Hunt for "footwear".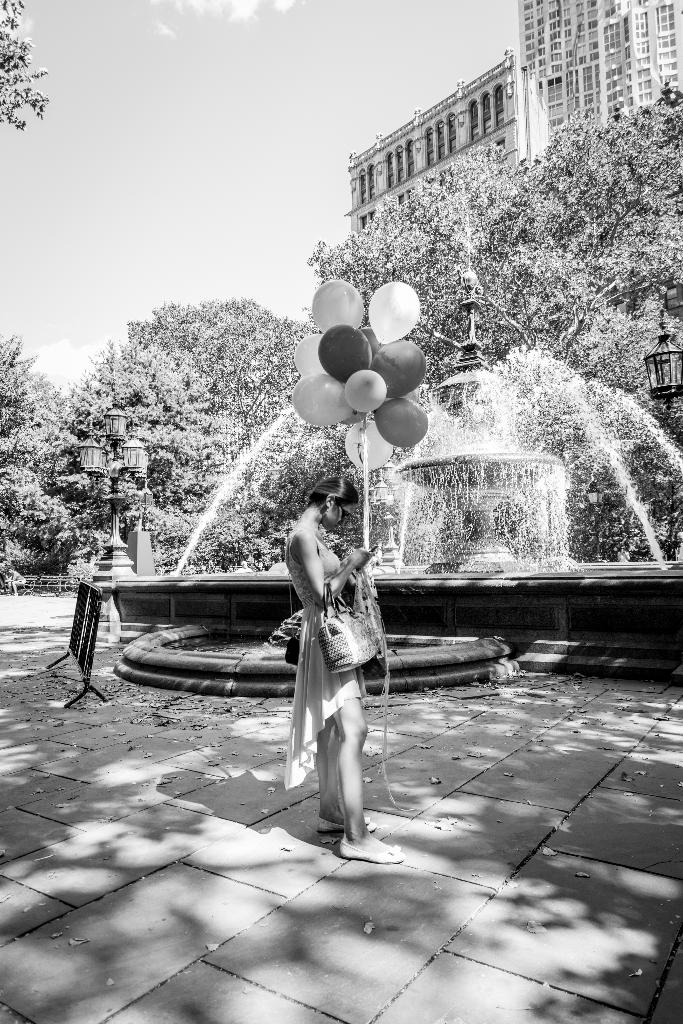
Hunted down at <bbox>310, 815, 382, 839</bbox>.
